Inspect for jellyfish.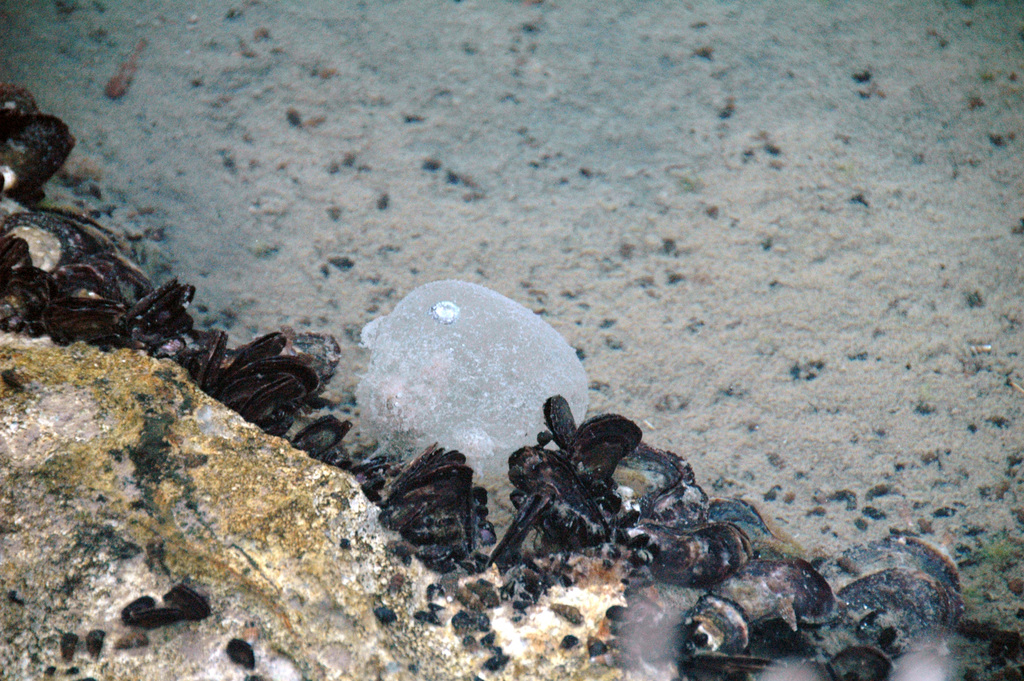
Inspection: Rect(351, 276, 590, 480).
